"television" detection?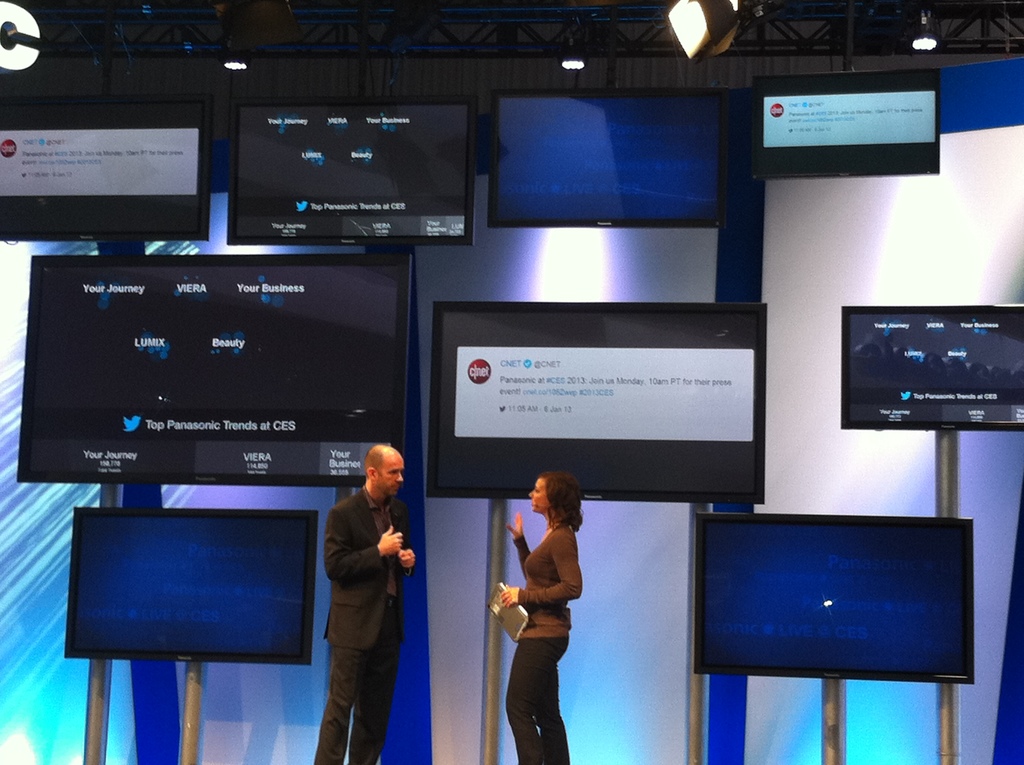
l=18, t=252, r=412, b=484
